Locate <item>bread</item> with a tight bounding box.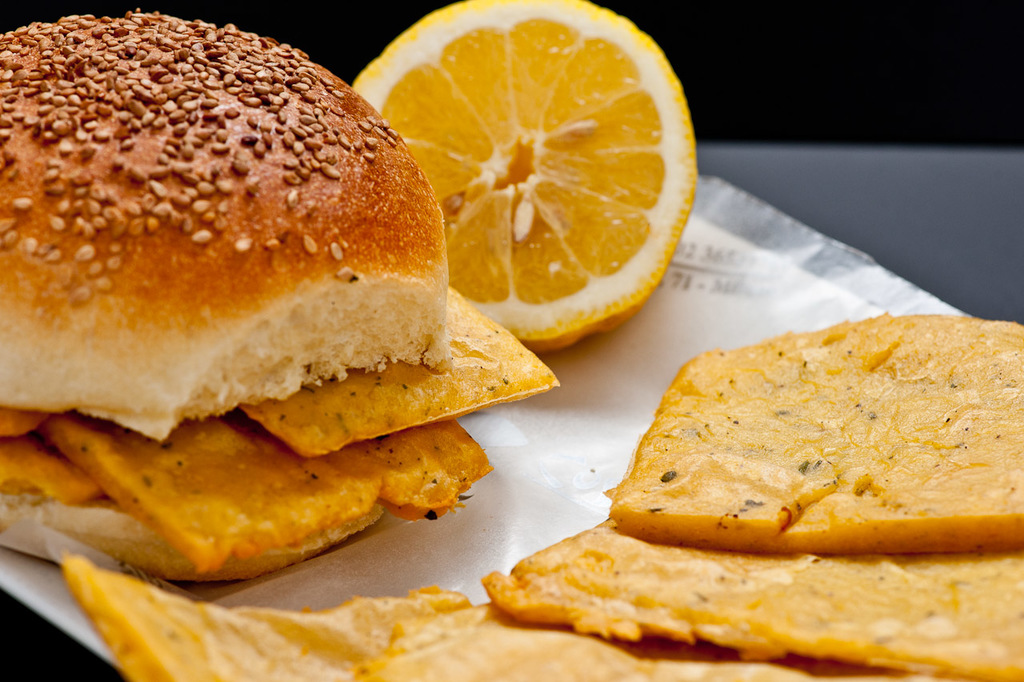
(left=0, top=493, right=382, bottom=578).
